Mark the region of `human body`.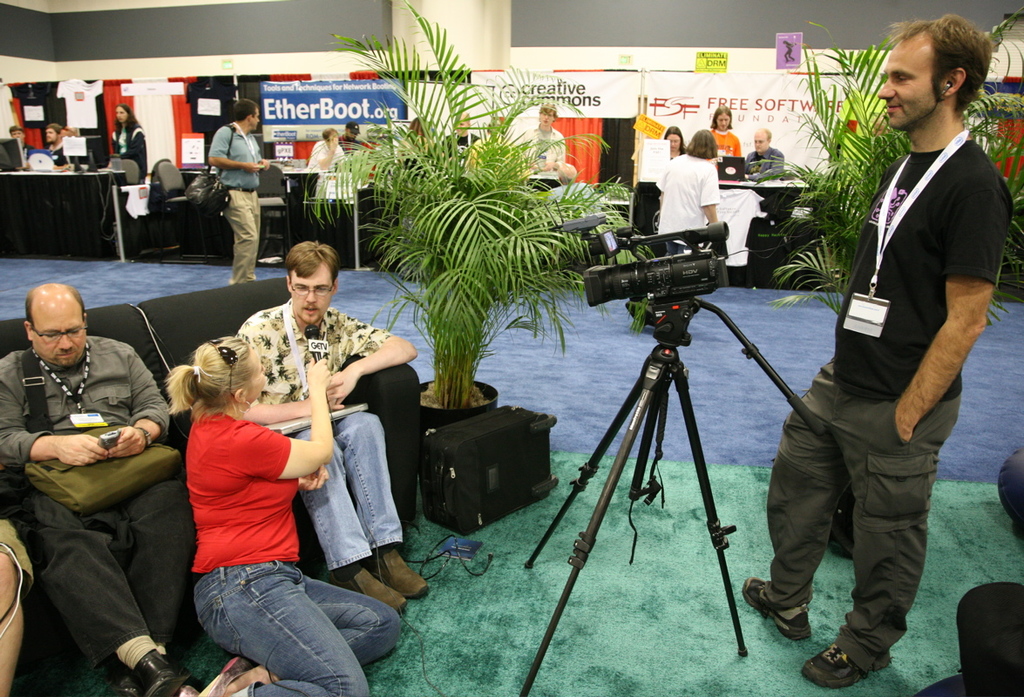
Region: [x1=666, y1=124, x2=686, y2=157].
